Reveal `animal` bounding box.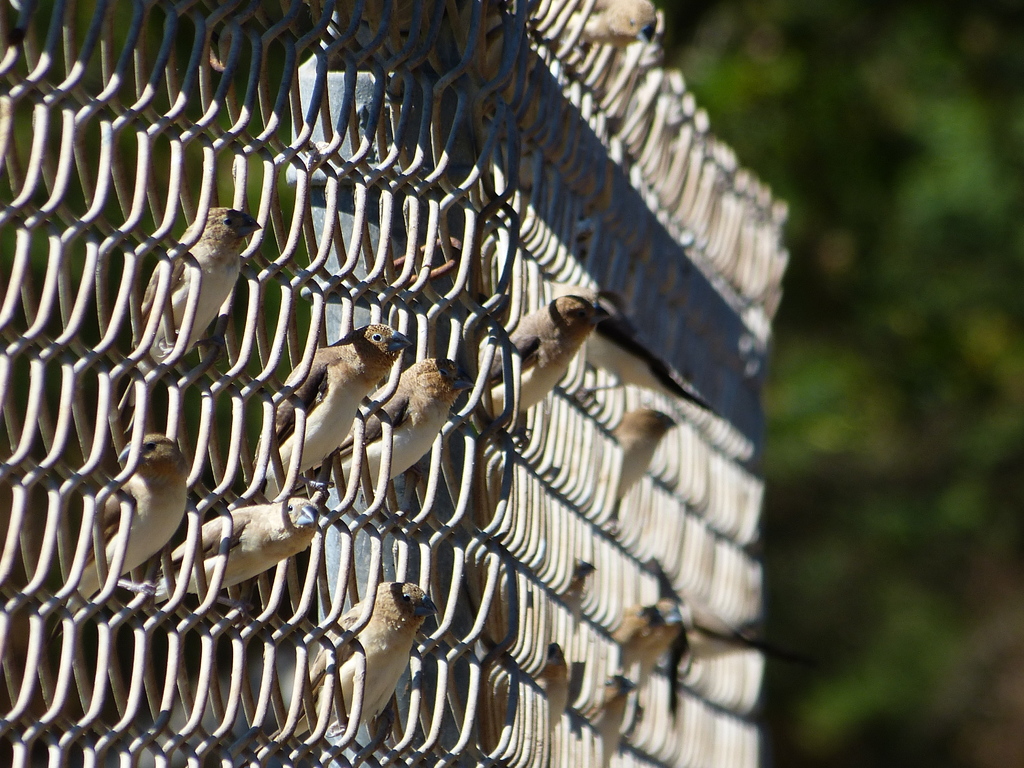
Revealed: region(315, 360, 468, 484).
